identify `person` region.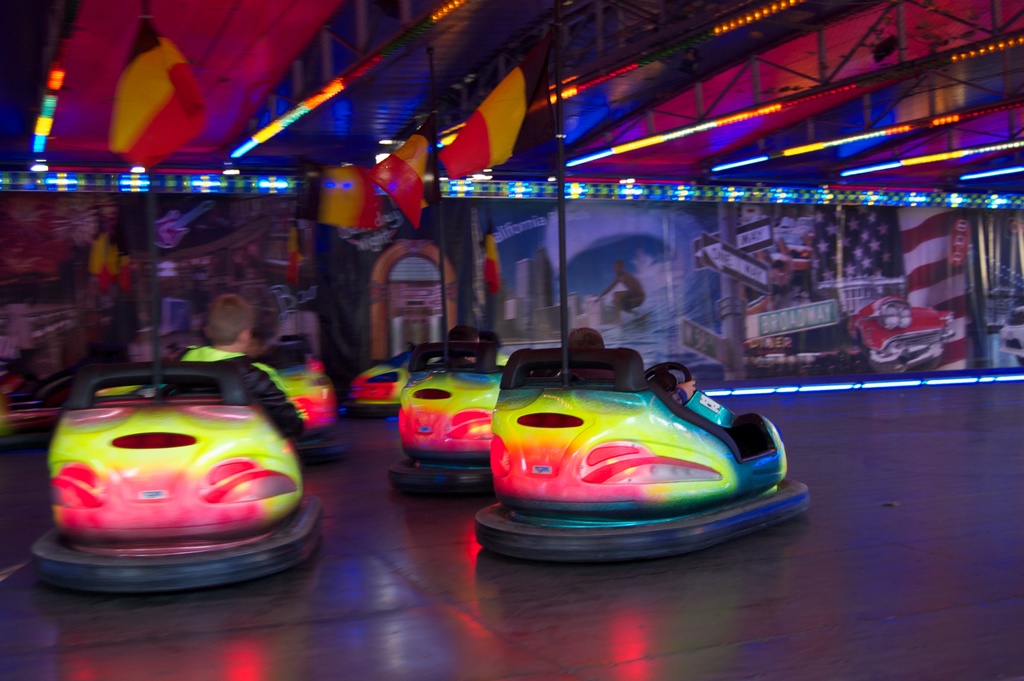
Region: {"x1": 593, "y1": 258, "x2": 649, "y2": 324}.
